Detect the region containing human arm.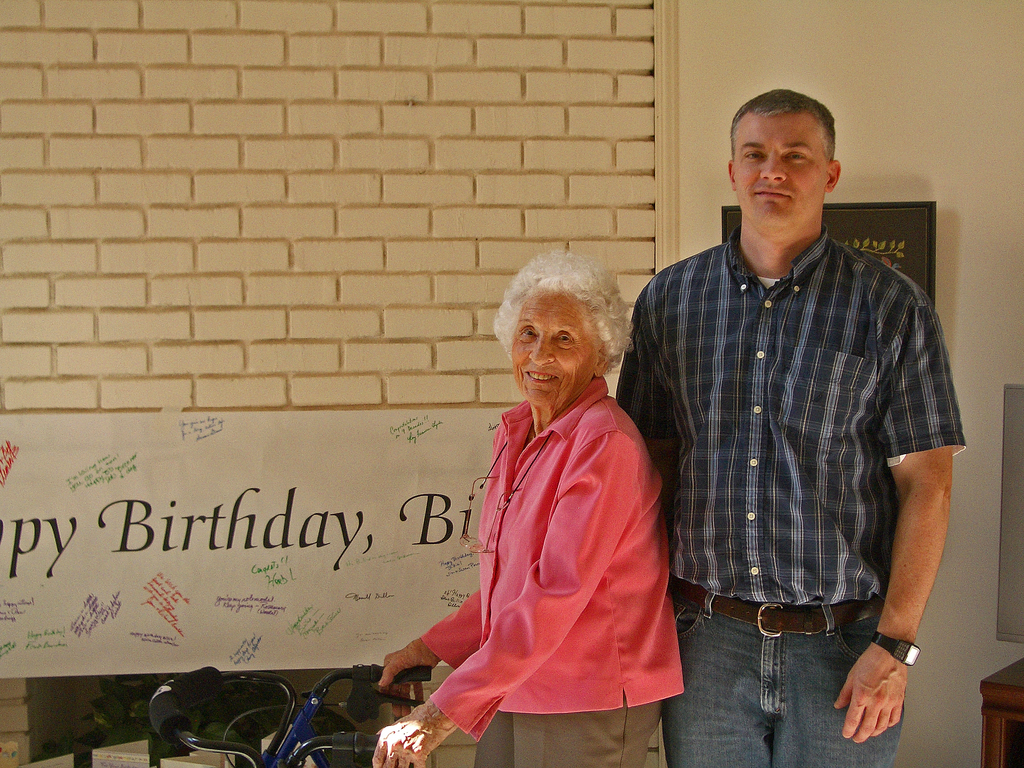
{"left": 382, "top": 589, "right": 480, "bottom": 719}.
